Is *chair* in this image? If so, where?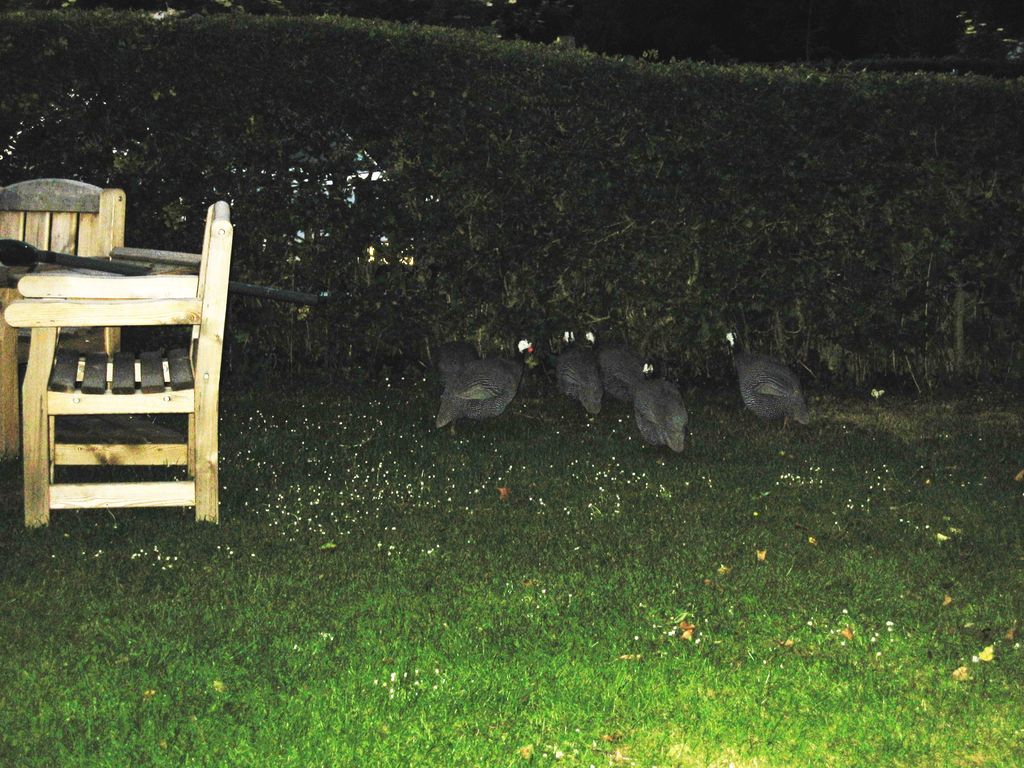
Yes, at [x1=0, y1=176, x2=125, y2=461].
